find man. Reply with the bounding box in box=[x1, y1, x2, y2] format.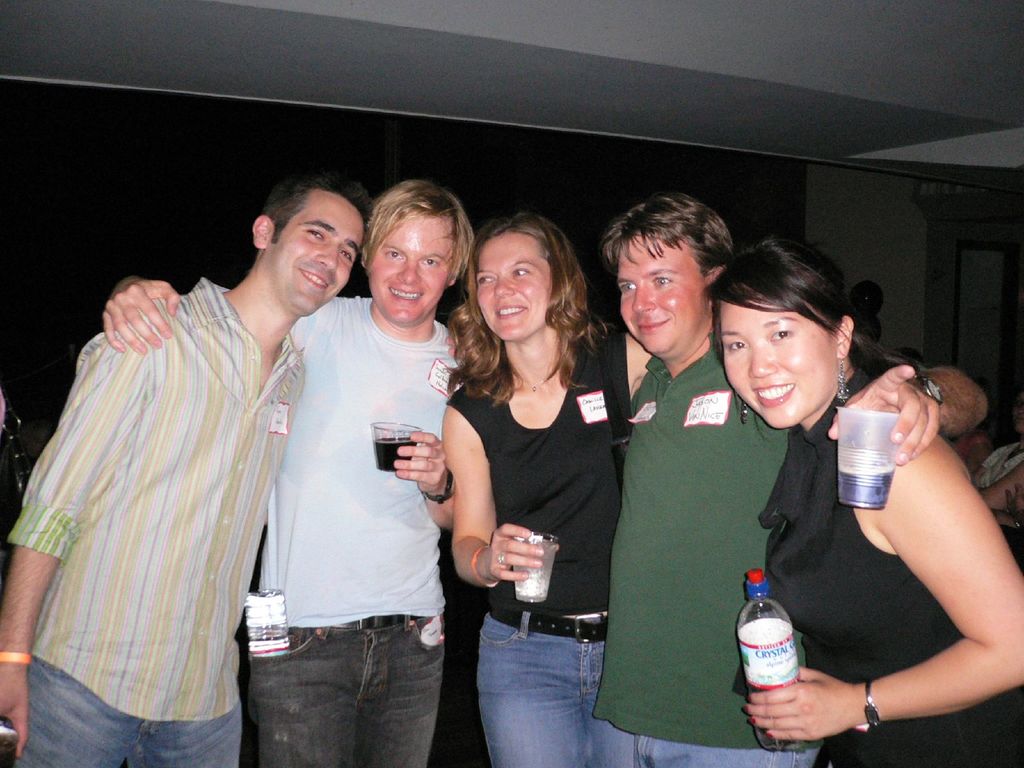
box=[100, 175, 479, 767].
